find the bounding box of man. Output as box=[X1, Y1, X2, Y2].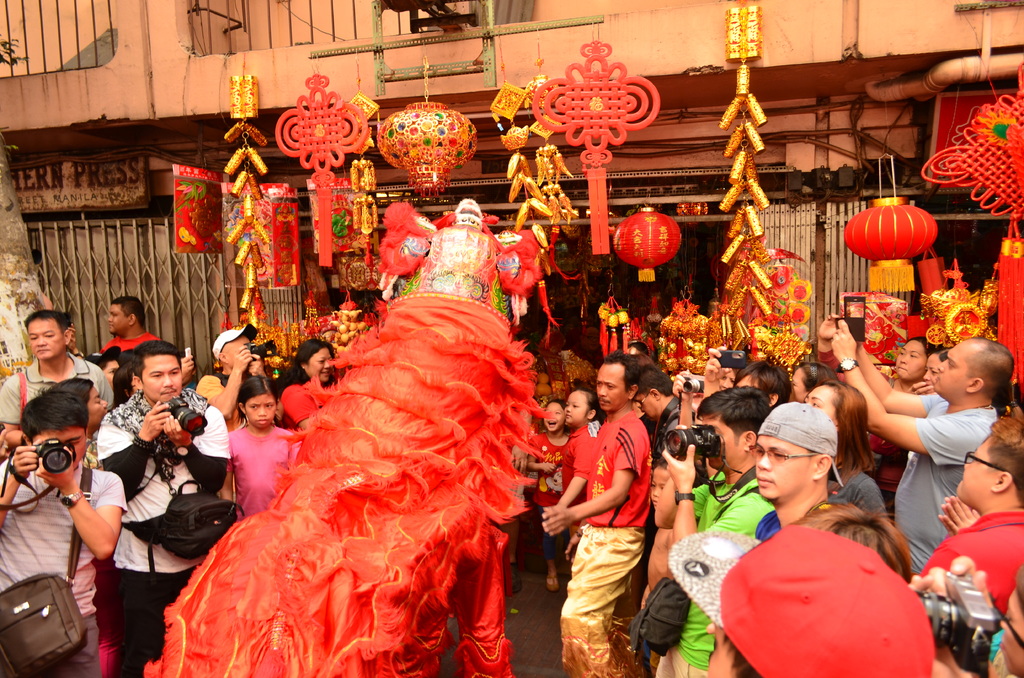
box=[196, 321, 268, 430].
